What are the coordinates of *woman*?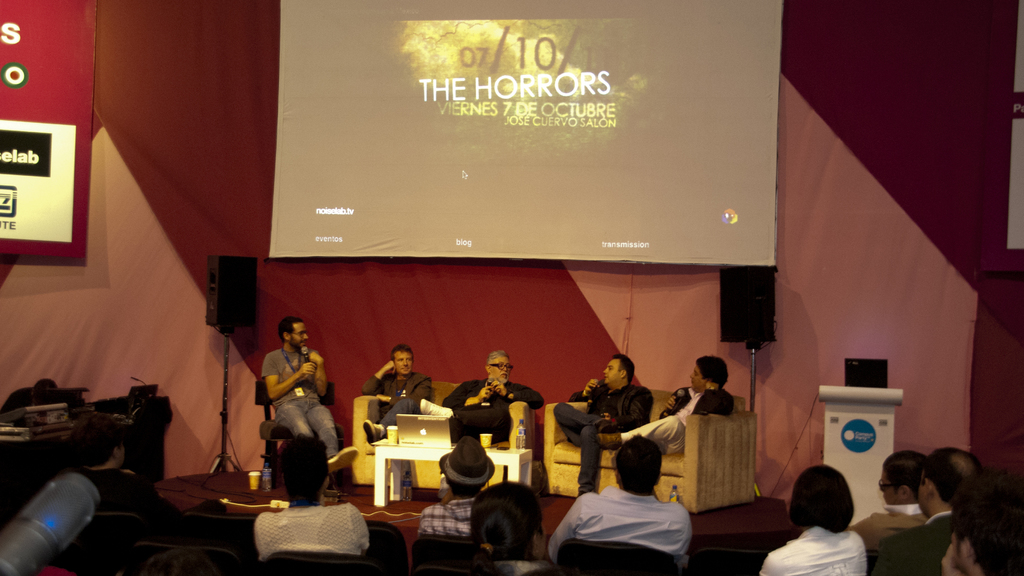
l=255, t=435, r=372, b=566.
